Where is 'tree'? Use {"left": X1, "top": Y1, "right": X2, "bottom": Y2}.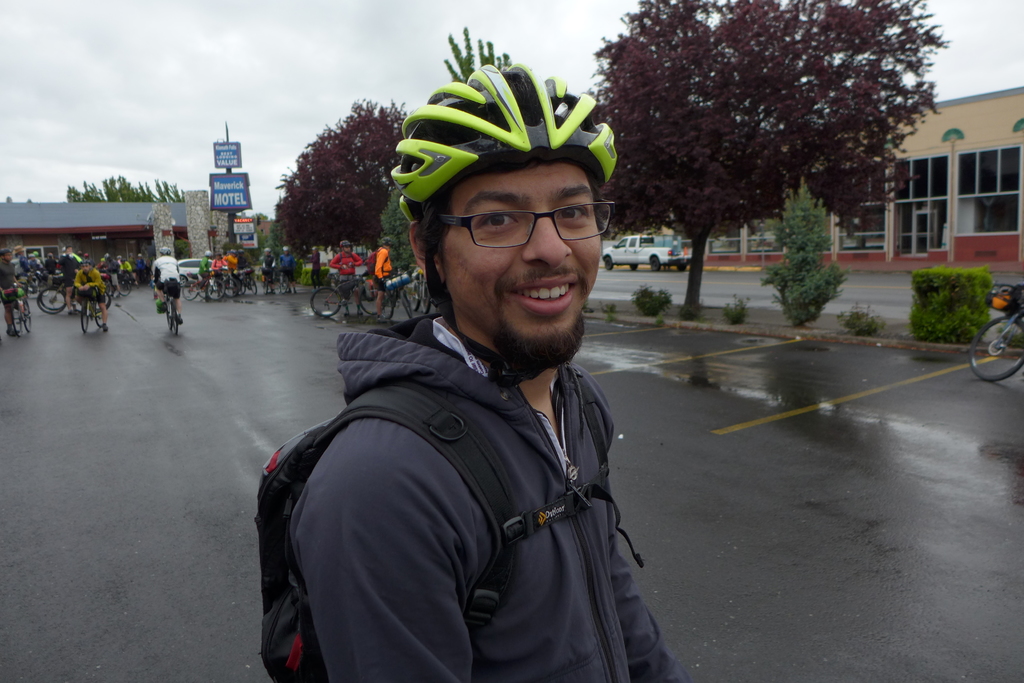
{"left": 138, "top": 232, "right": 190, "bottom": 262}.
